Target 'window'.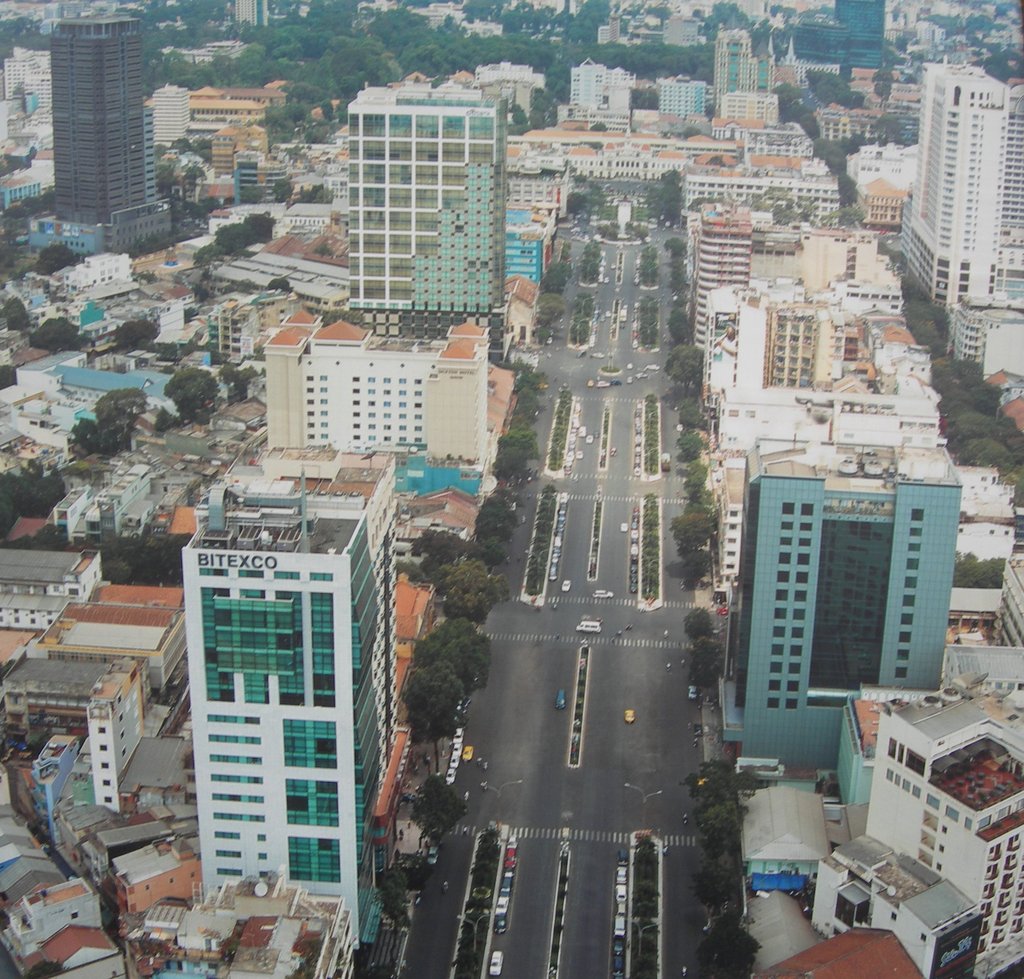
Target region: 884/739/900/756.
